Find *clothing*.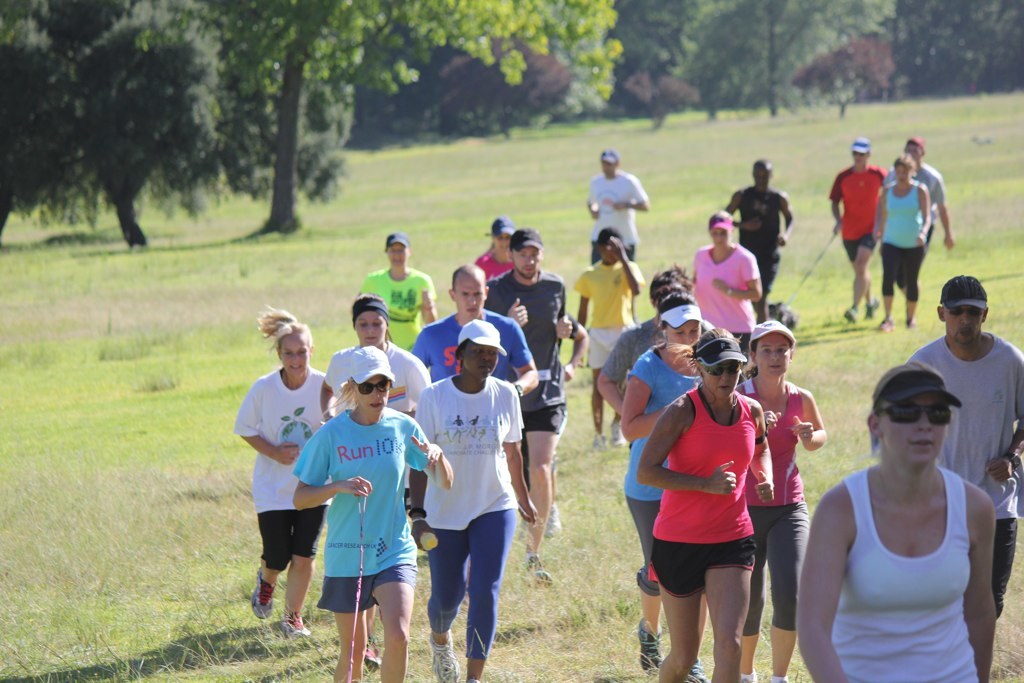
357,266,426,344.
